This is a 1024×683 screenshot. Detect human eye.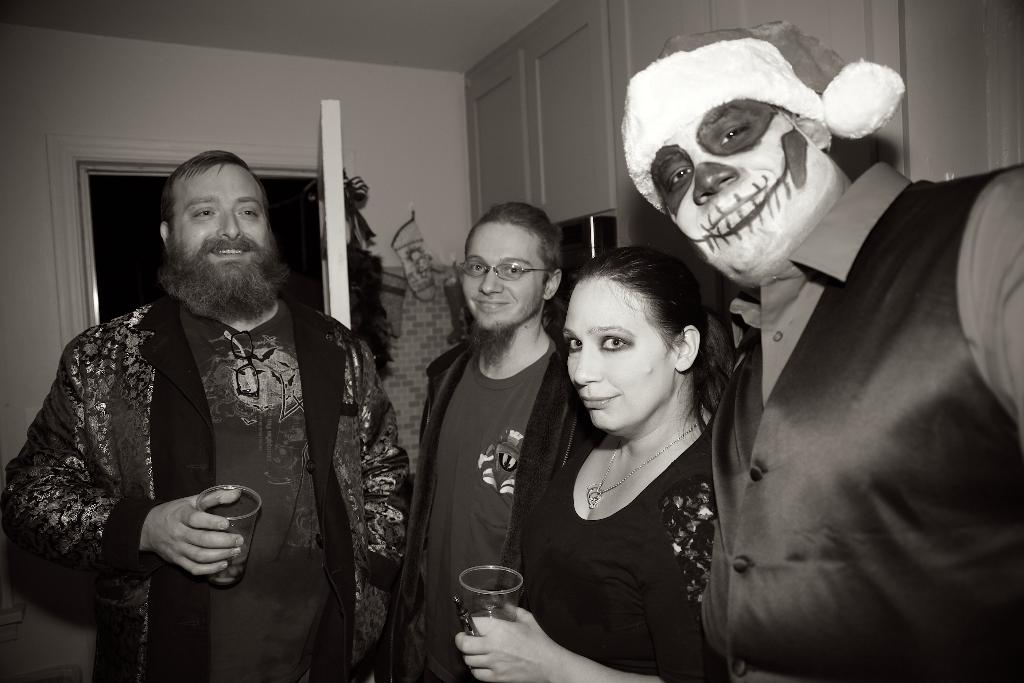
[left=467, top=262, right=485, bottom=275].
